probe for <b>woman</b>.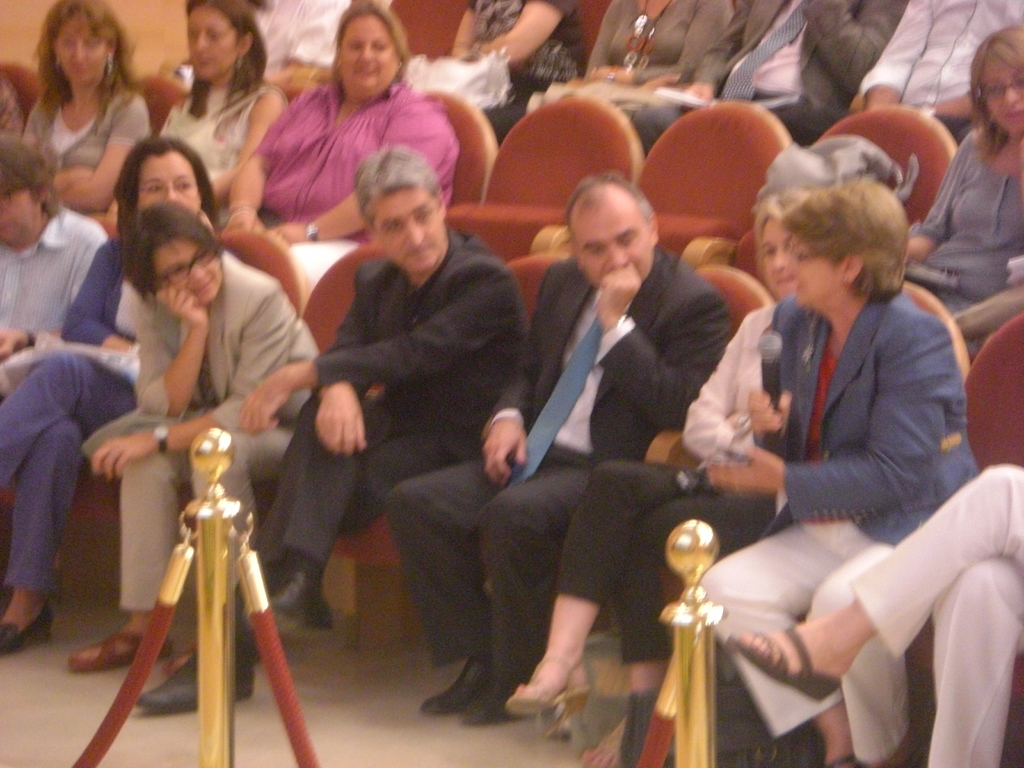
Probe result: 884:13:1023:356.
